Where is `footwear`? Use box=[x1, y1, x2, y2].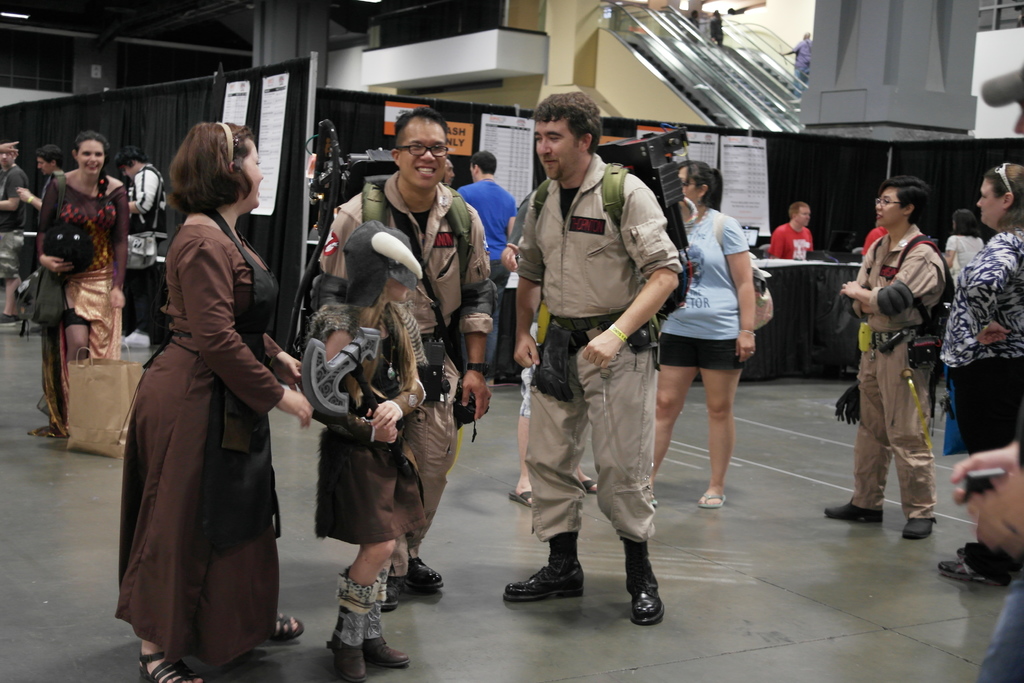
box=[936, 559, 986, 584].
